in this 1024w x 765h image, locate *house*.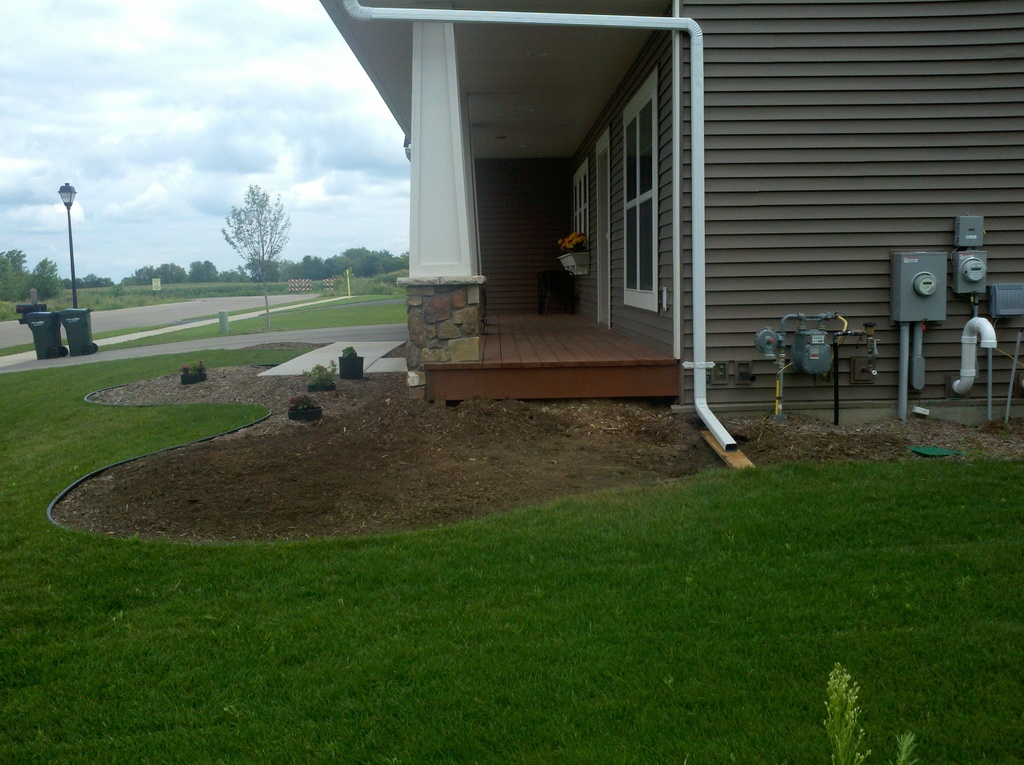
Bounding box: {"left": 346, "top": 0, "right": 1023, "bottom": 408}.
